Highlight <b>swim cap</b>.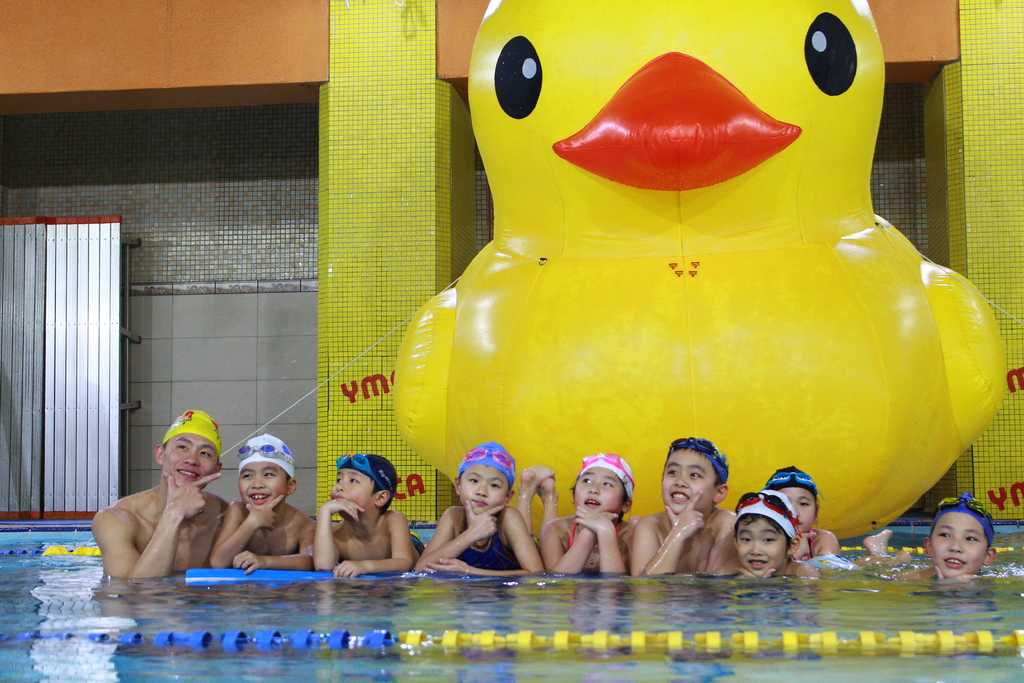
Highlighted region: l=665, t=436, r=729, b=486.
